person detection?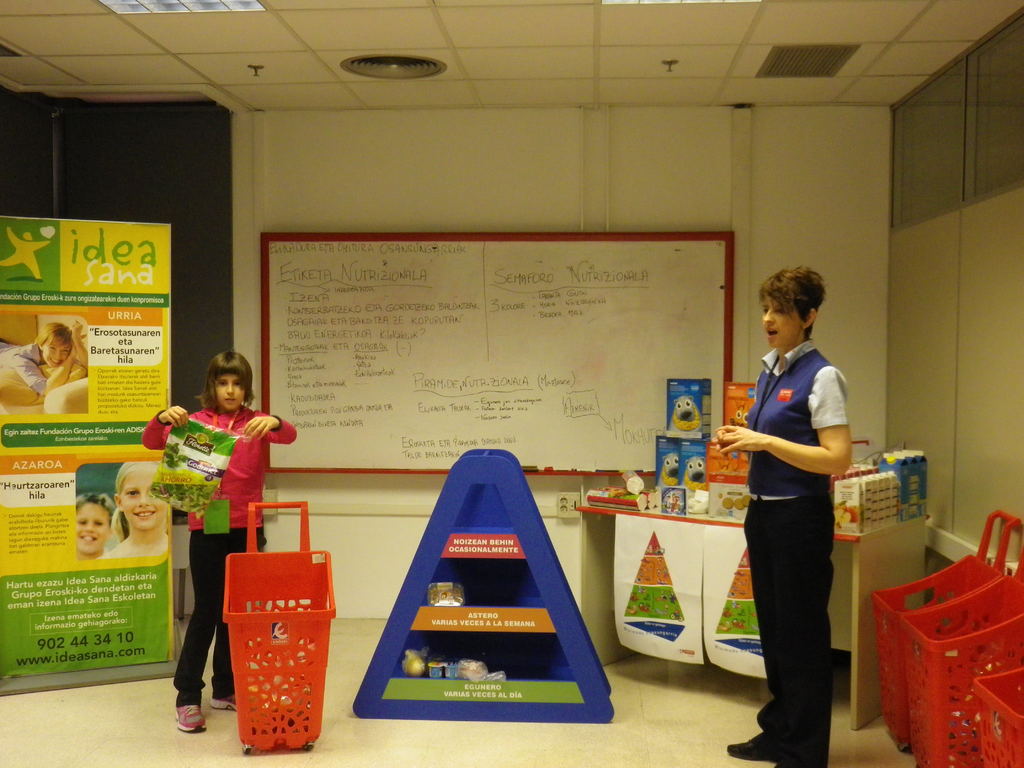
{"left": 139, "top": 344, "right": 292, "bottom": 726}
